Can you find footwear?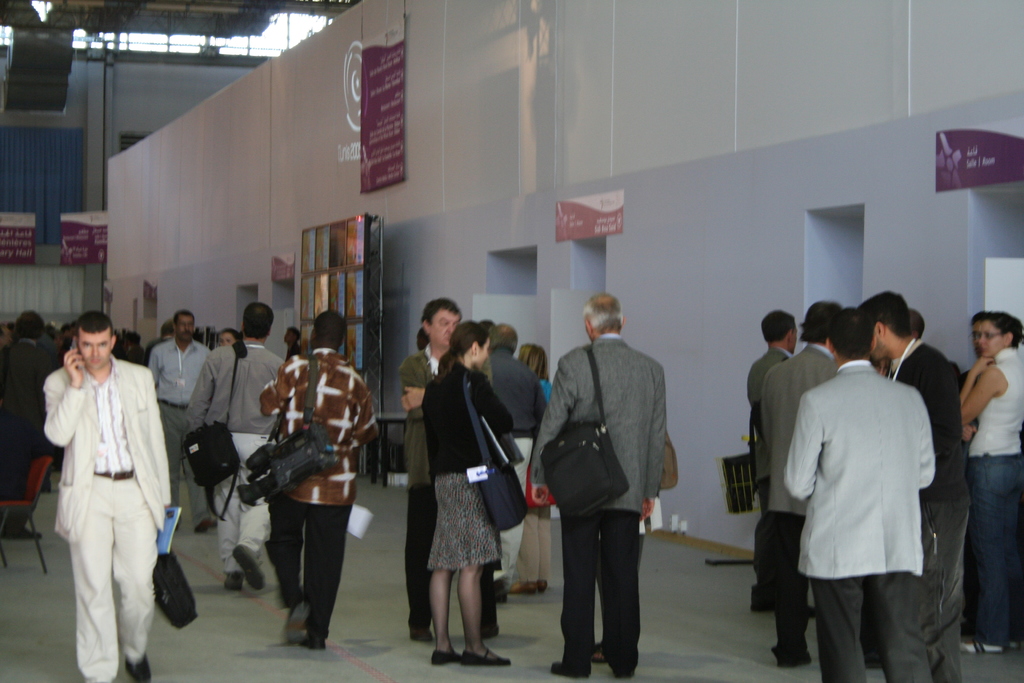
Yes, bounding box: l=493, t=580, r=505, b=604.
